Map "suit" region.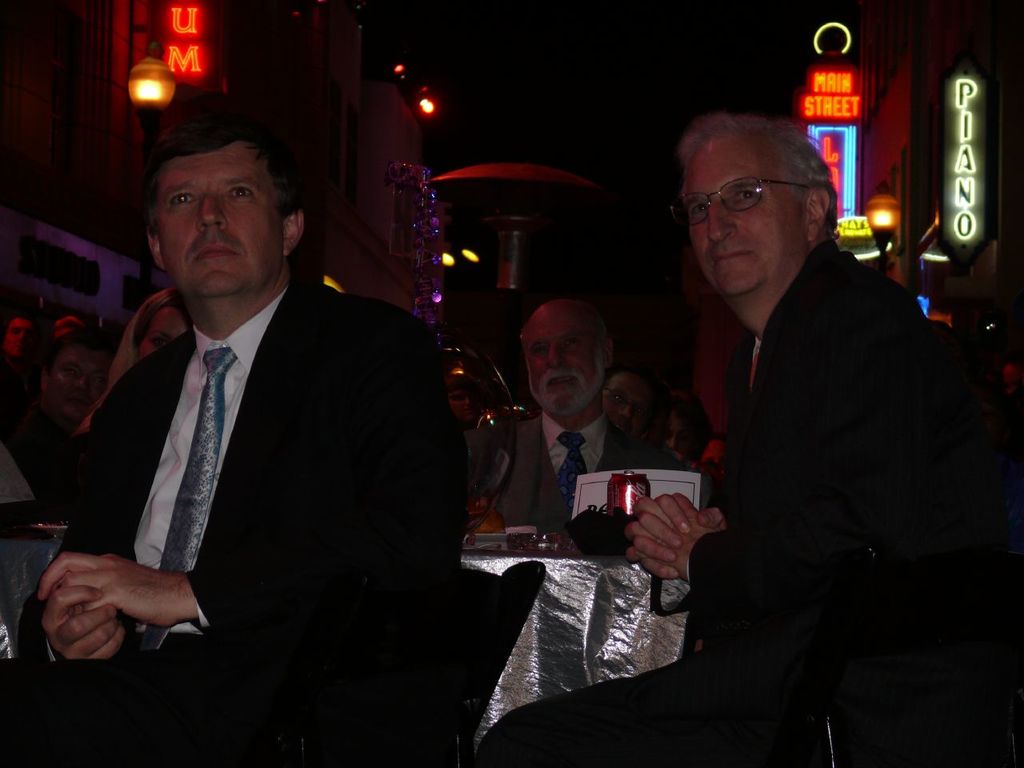
Mapped to (491,410,671,538).
